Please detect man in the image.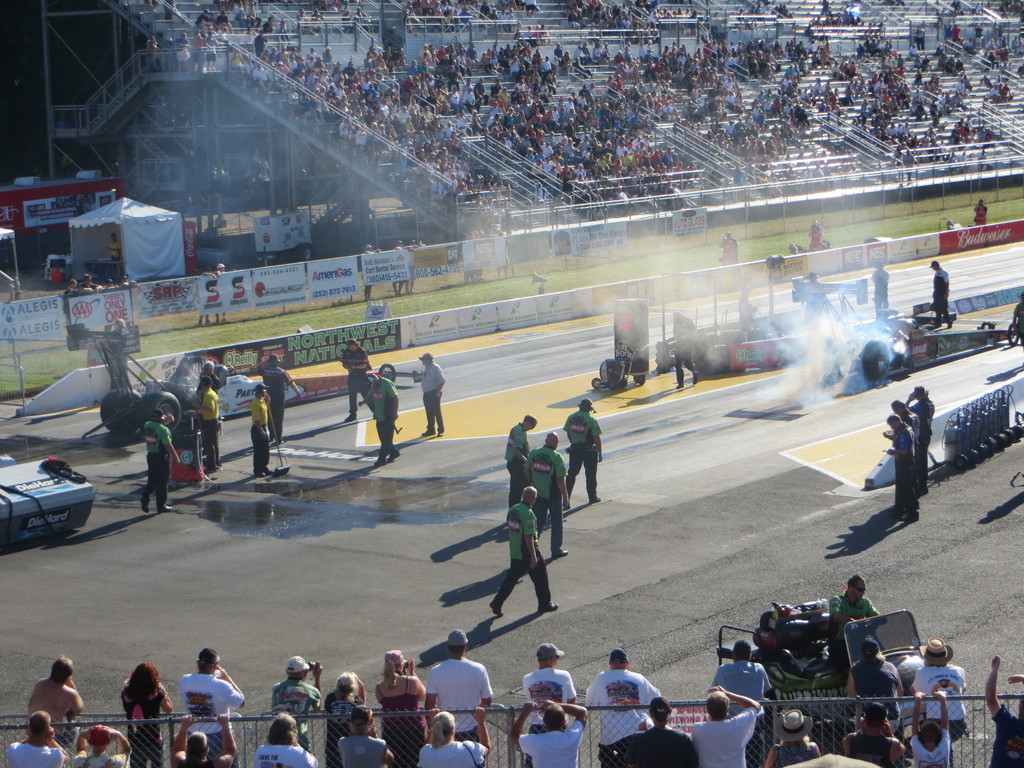
561/399/604/506.
